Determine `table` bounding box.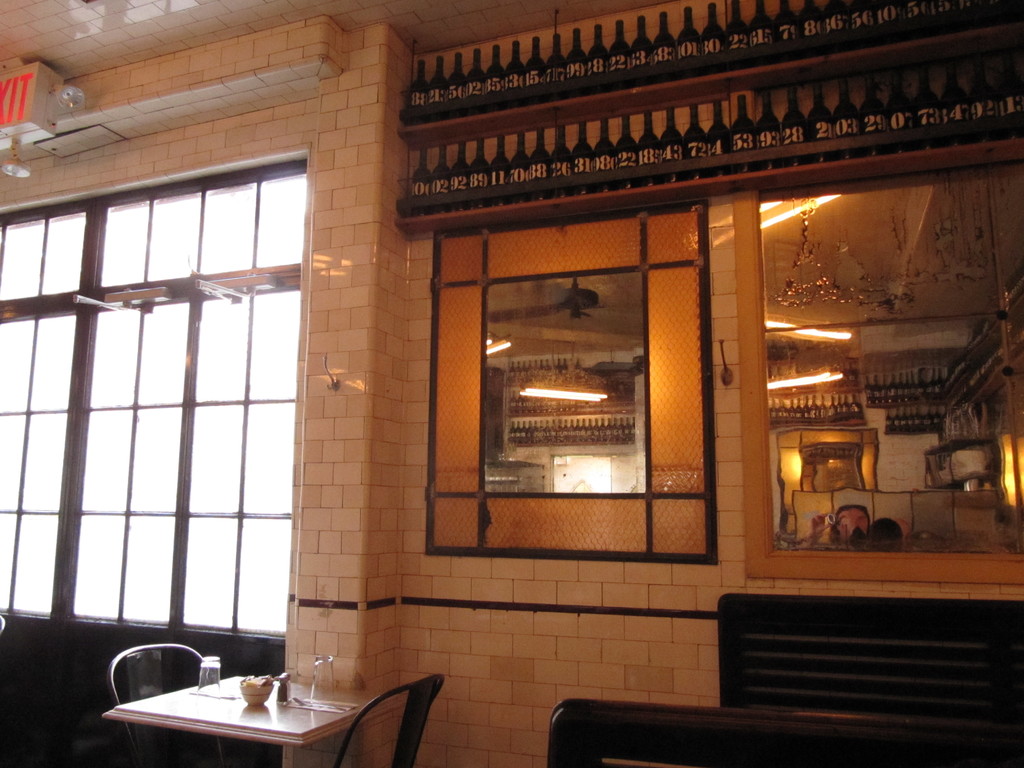
Determined: locate(95, 677, 383, 767).
